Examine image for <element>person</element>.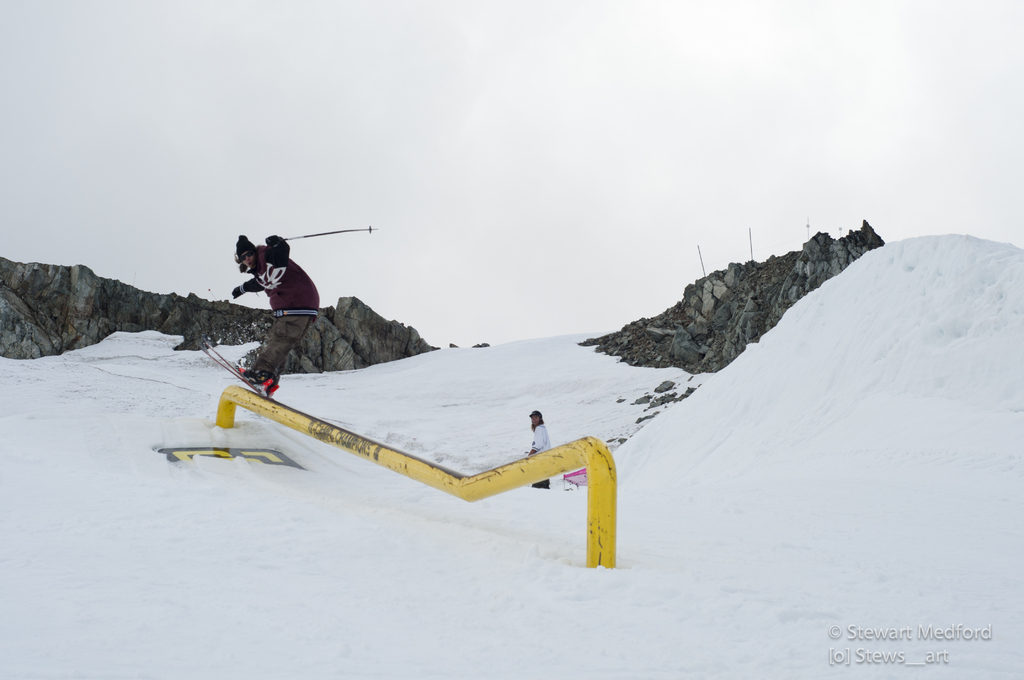
Examination result: x1=226 y1=216 x2=351 y2=366.
